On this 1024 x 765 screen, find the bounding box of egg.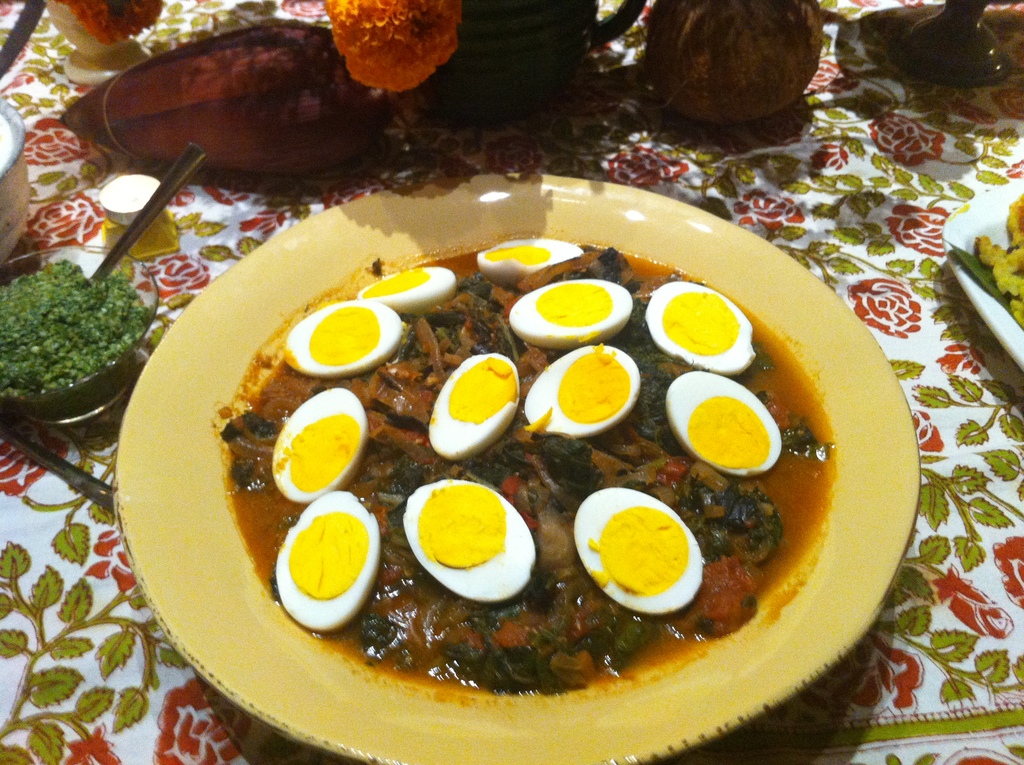
Bounding box: Rect(506, 279, 634, 344).
